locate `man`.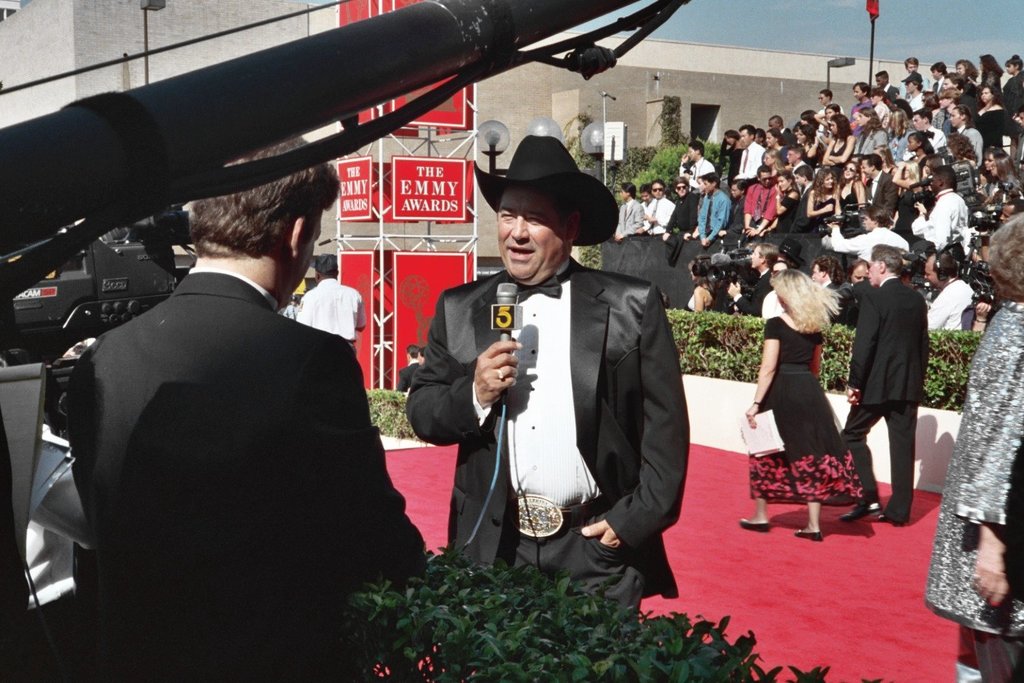
Bounding box: box=[842, 257, 868, 321].
